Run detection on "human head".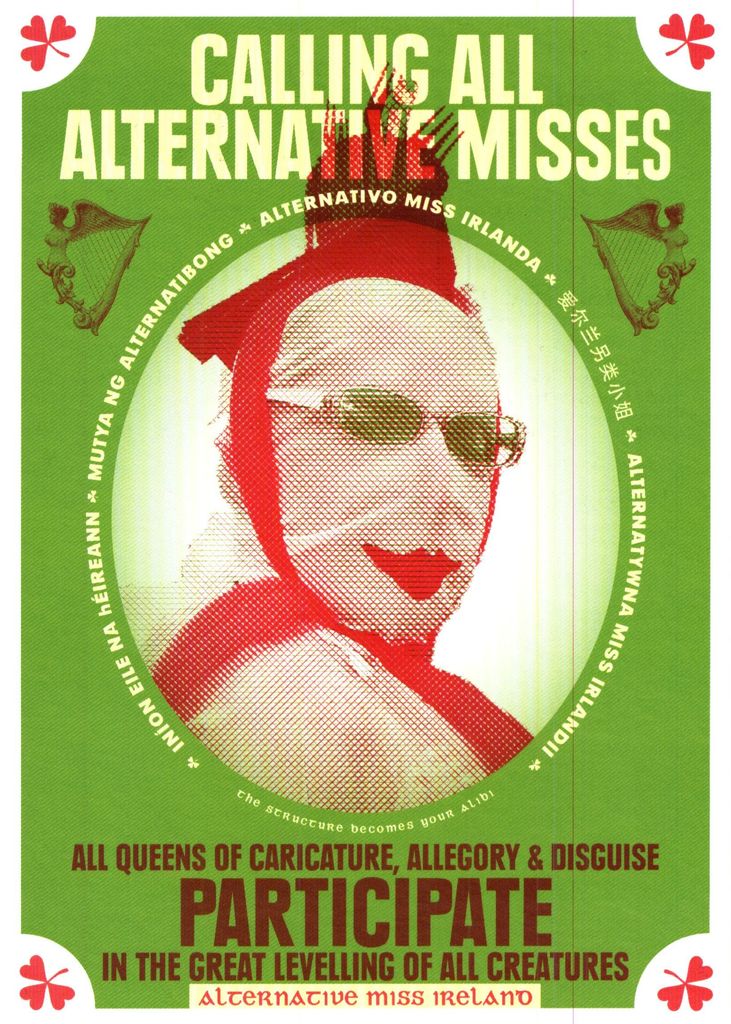
Result: detection(208, 273, 494, 635).
